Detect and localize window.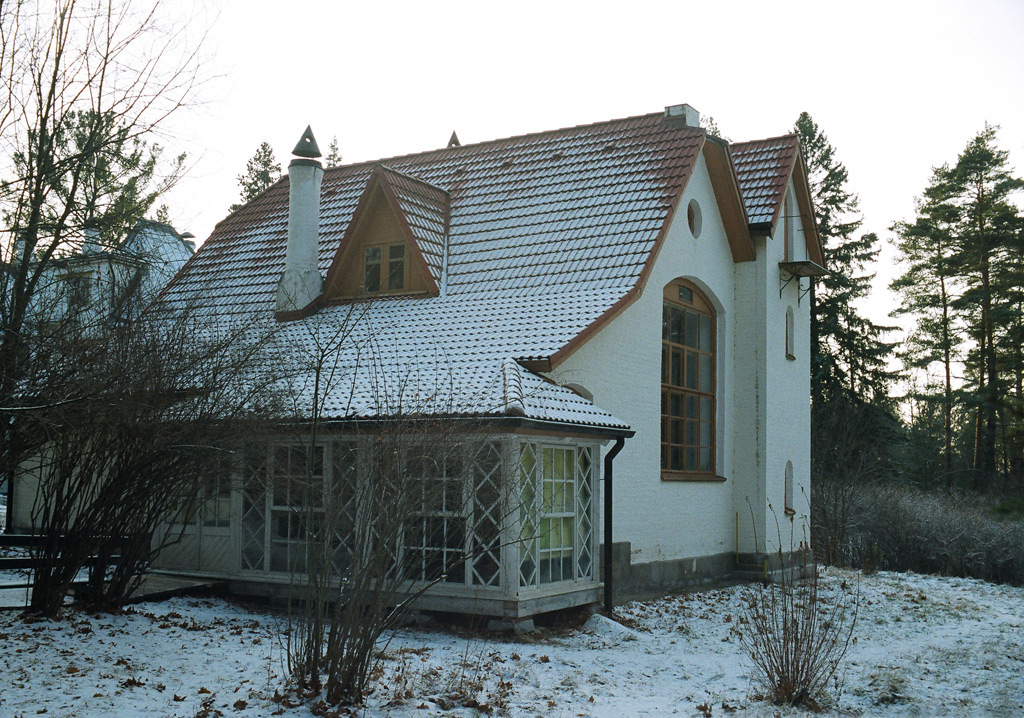
Localized at locate(271, 443, 330, 572).
